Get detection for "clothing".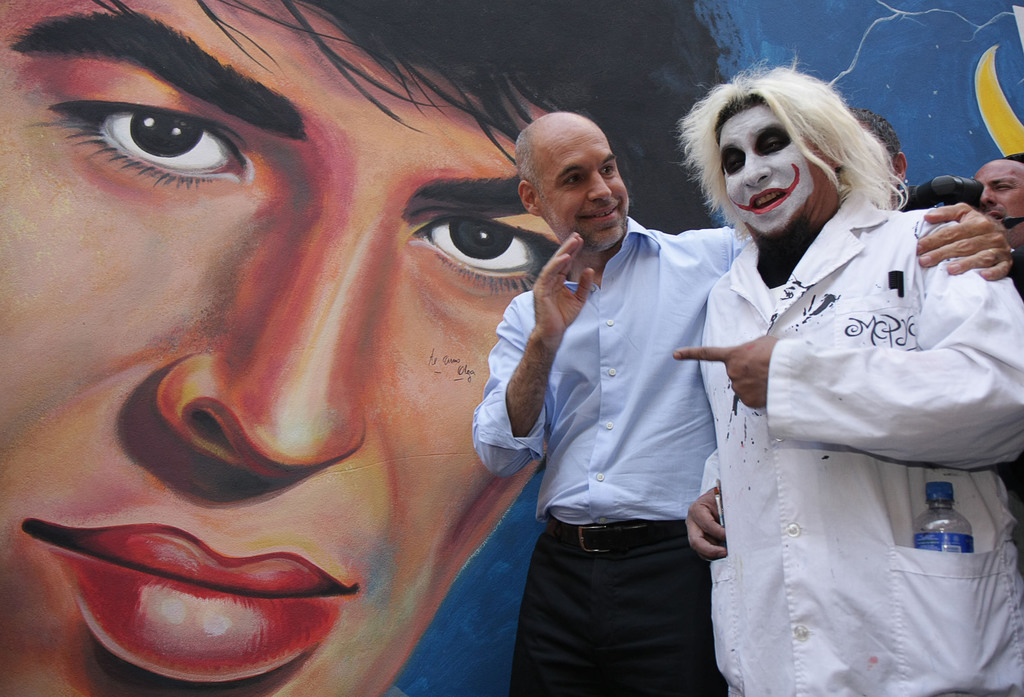
Detection: 692 185 1023 696.
